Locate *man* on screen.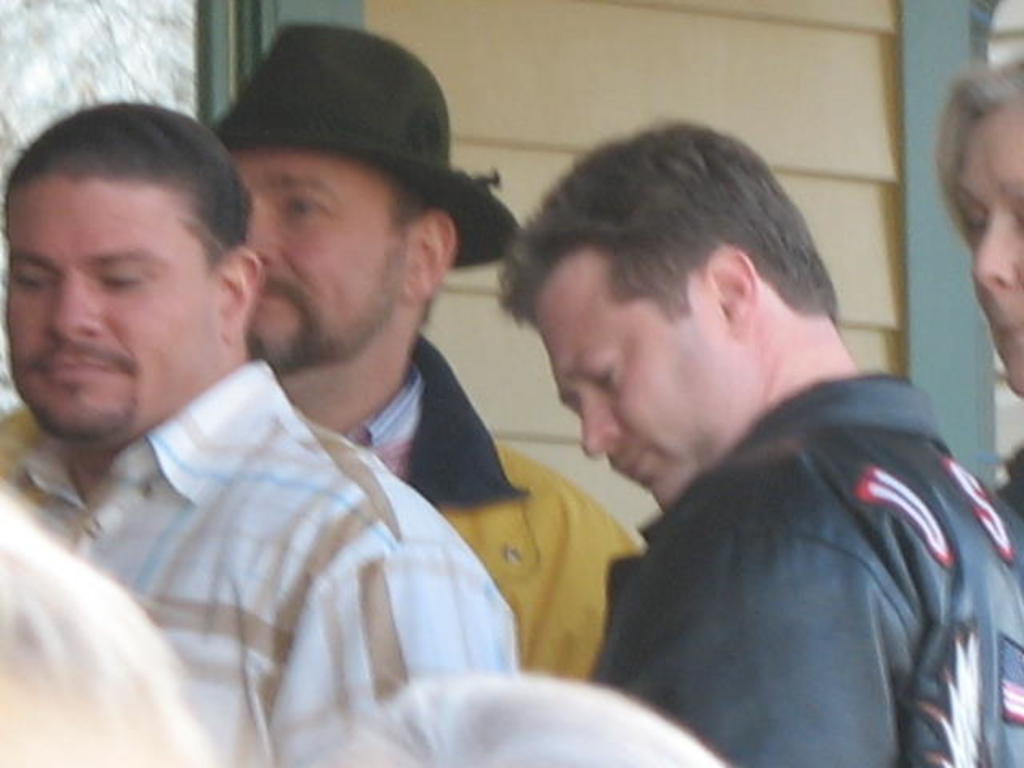
On screen at box(202, 26, 643, 678).
